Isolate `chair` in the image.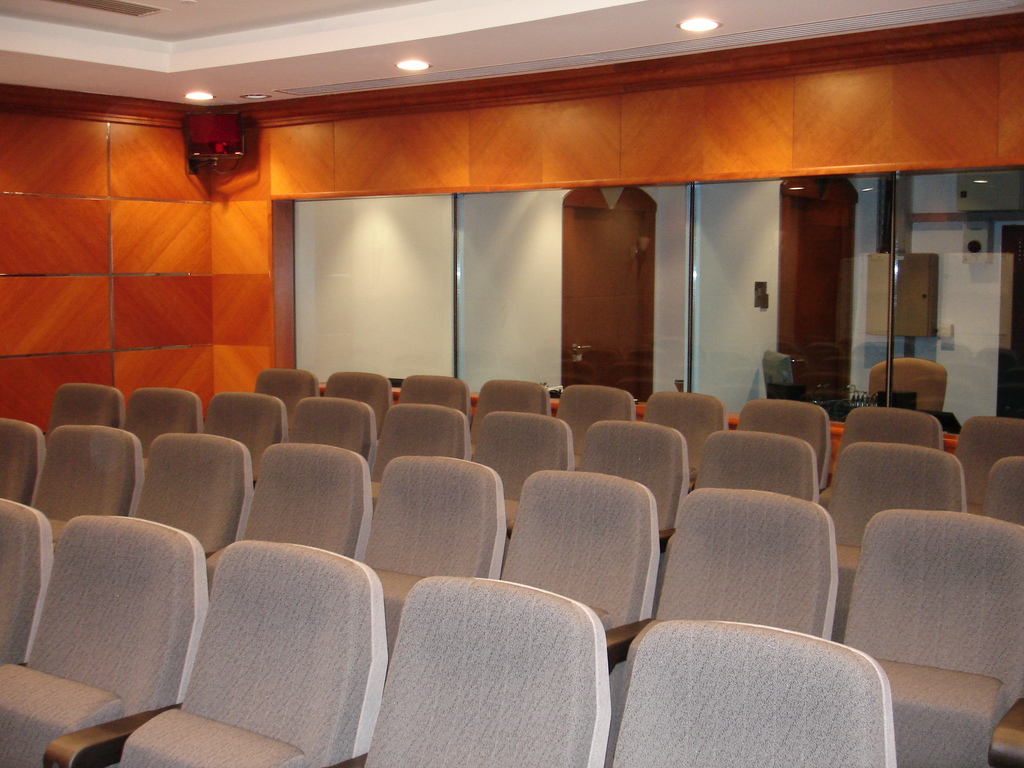
Isolated region: 481/379/549/429.
